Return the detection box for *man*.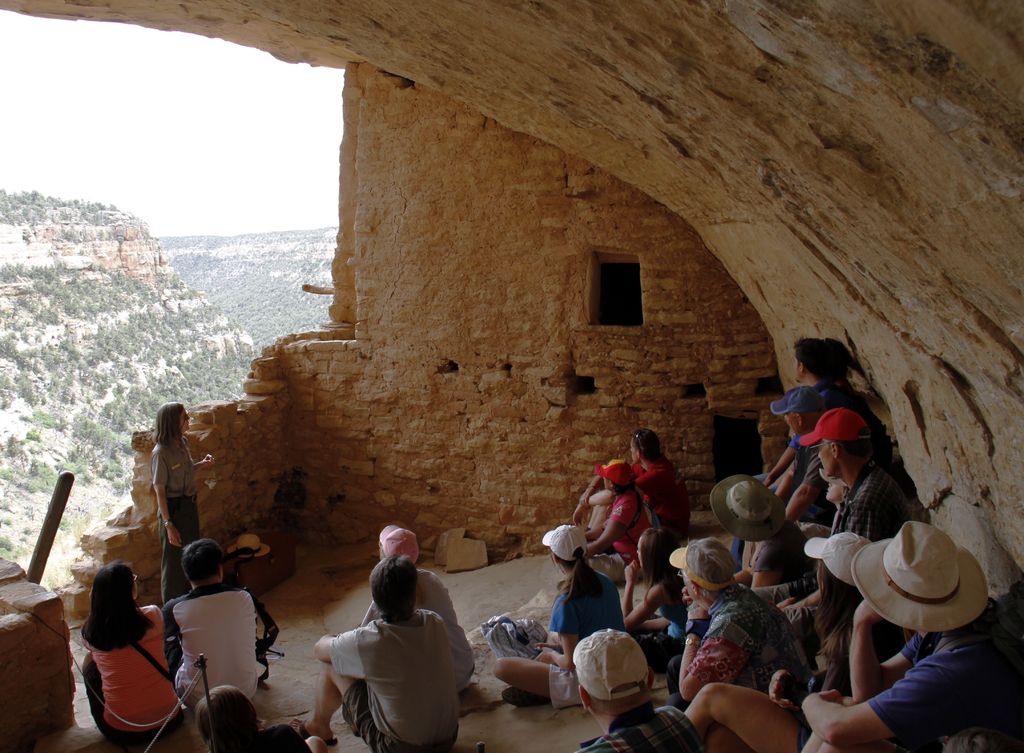
[154, 542, 271, 720].
